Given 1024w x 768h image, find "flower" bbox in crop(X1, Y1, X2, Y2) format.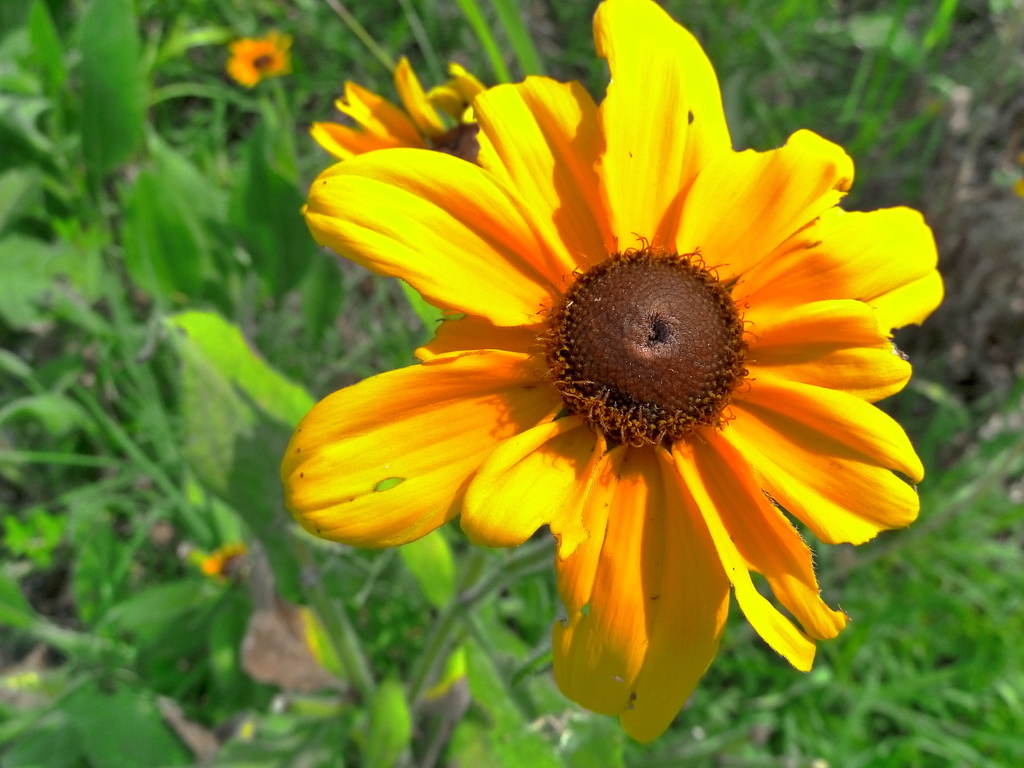
crop(275, 28, 943, 720).
